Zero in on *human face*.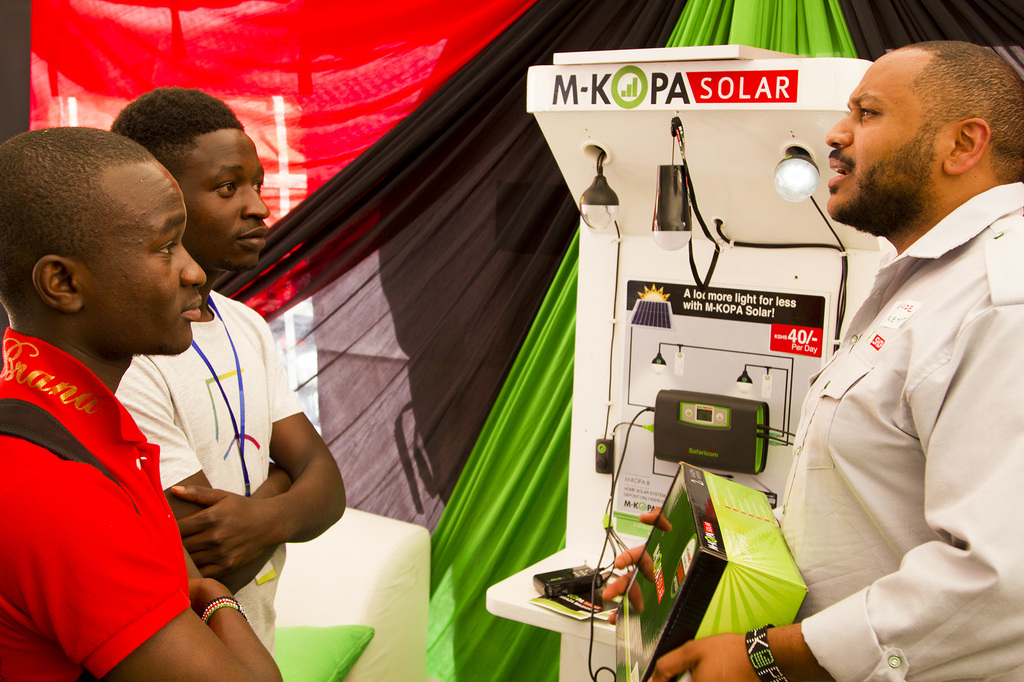
Zeroed in: (99,169,207,354).
